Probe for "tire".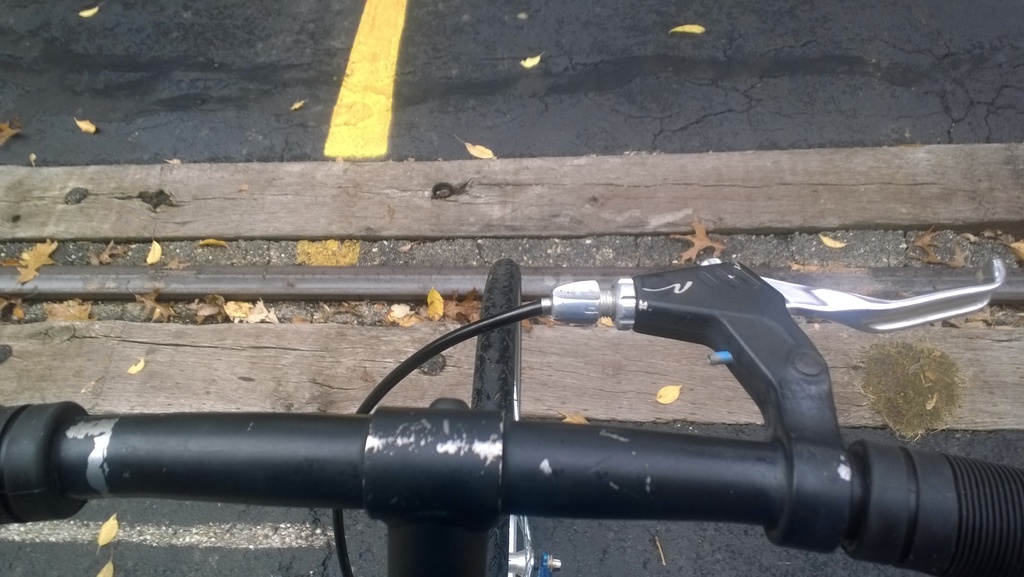
Probe result: {"left": 461, "top": 260, "right": 554, "bottom": 576}.
